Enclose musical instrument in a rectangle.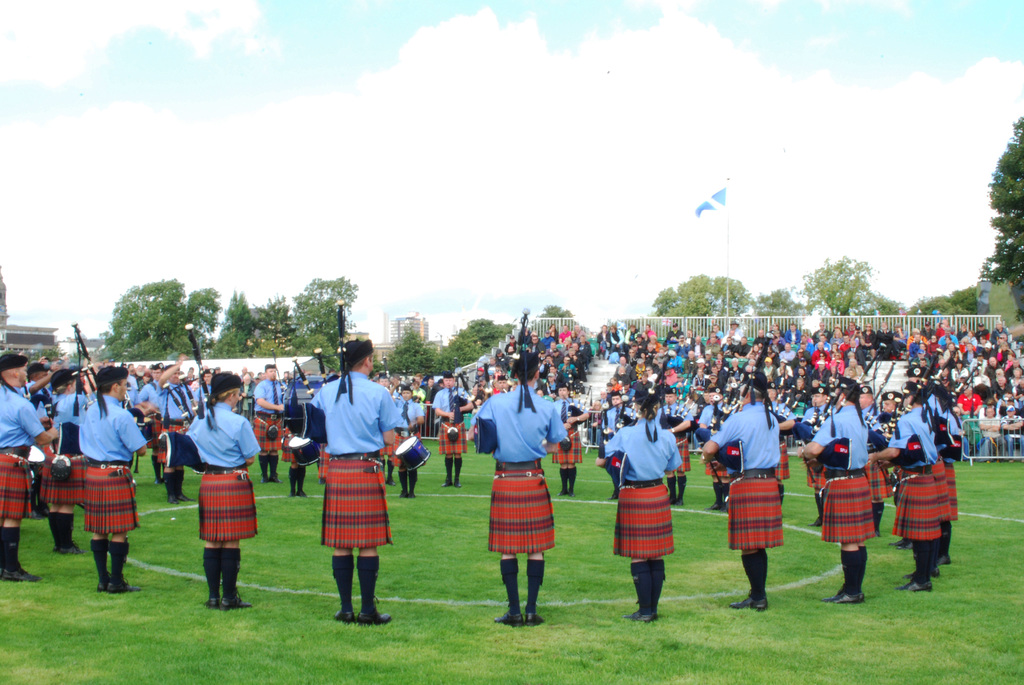
x1=144 y1=324 x2=223 y2=468.
